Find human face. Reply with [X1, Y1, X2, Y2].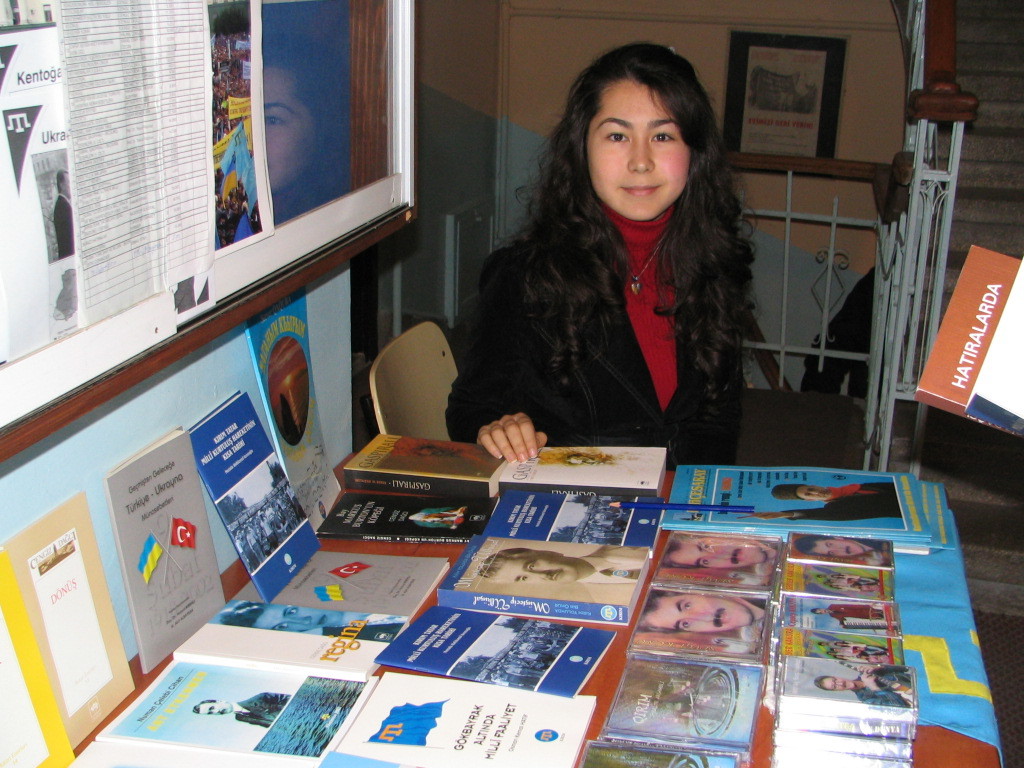
[656, 592, 754, 631].
